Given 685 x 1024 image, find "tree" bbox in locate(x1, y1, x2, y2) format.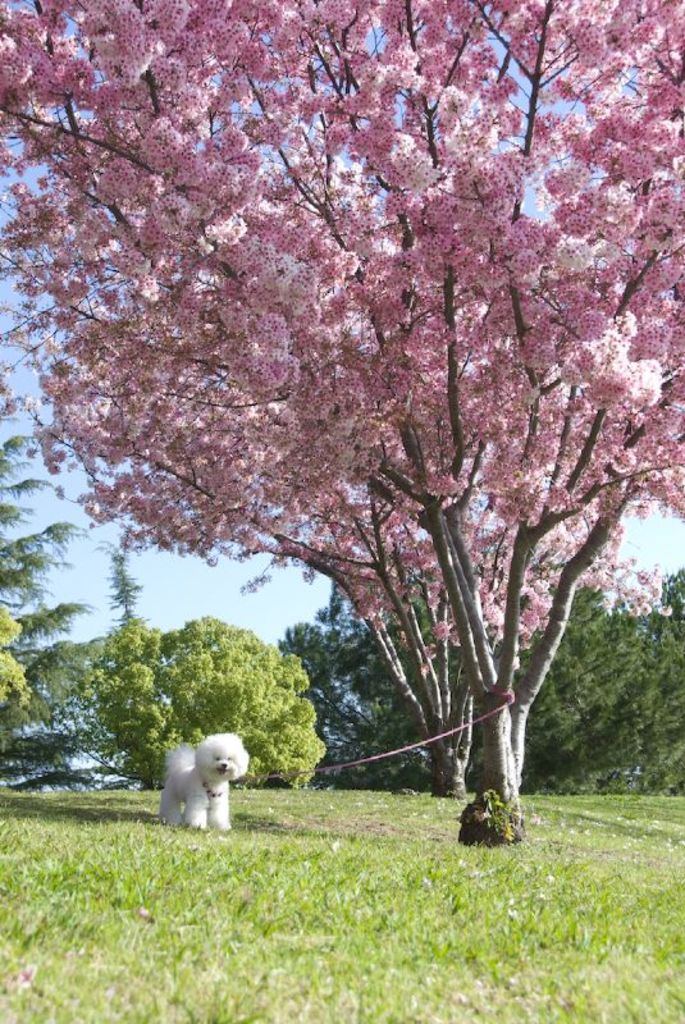
locate(108, 596, 328, 786).
